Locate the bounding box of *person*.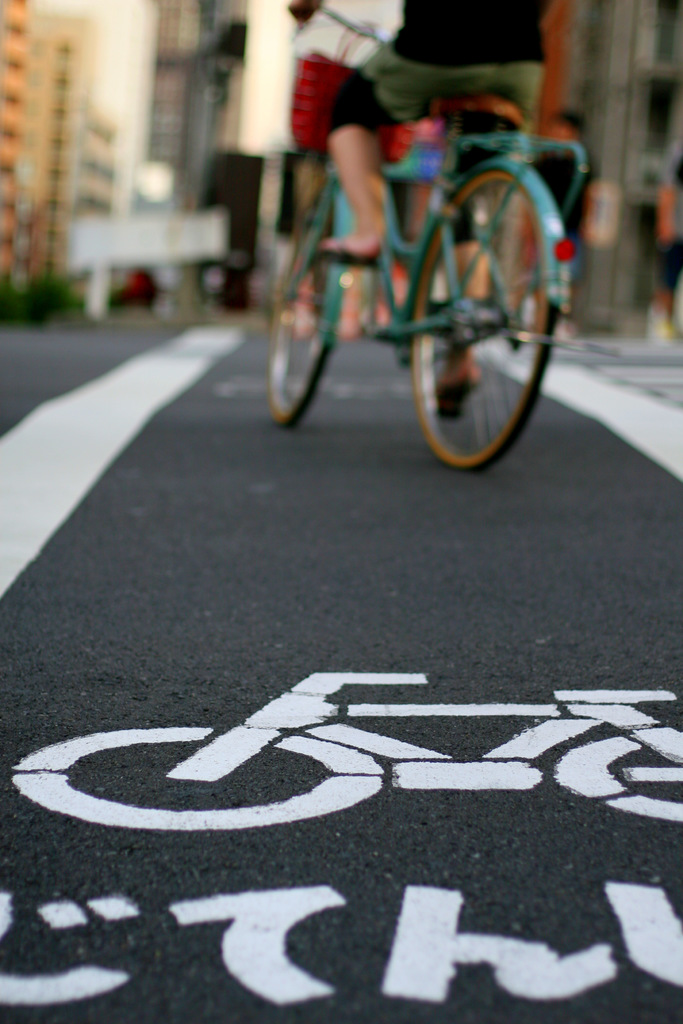
Bounding box: (275,0,545,428).
